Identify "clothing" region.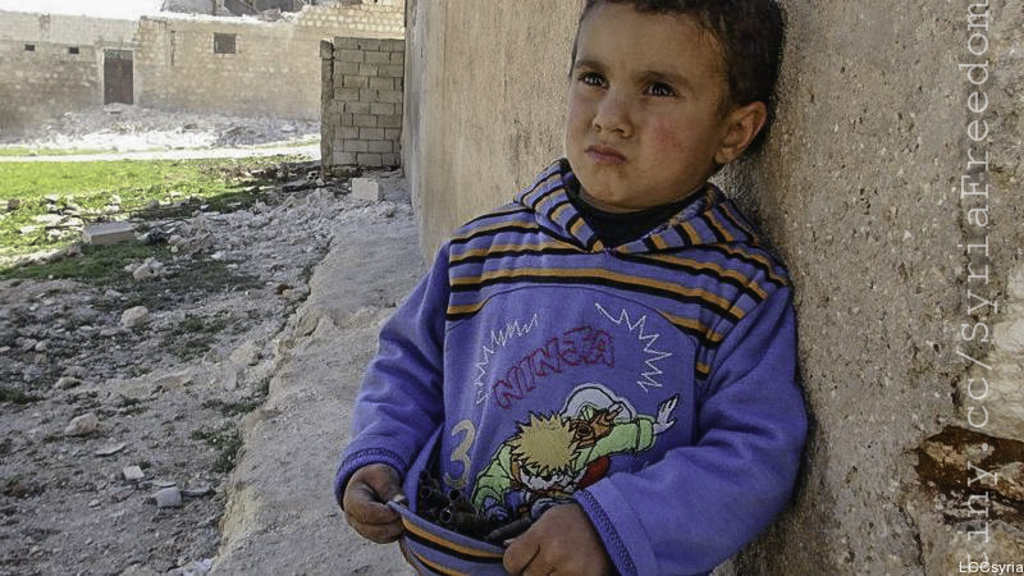
Region: {"left": 329, "top": 148, "right": 810, "bottom": 575}.
